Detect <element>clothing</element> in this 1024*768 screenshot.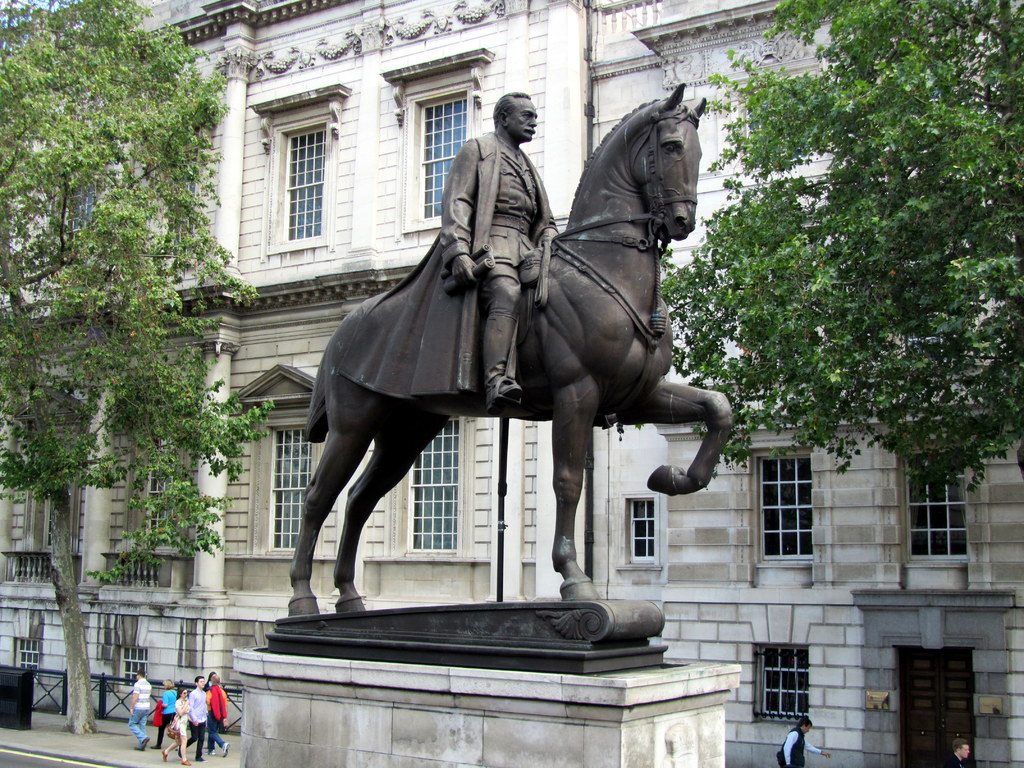
Detection: (x1=156, y1=691, x2=179, y2=748).
